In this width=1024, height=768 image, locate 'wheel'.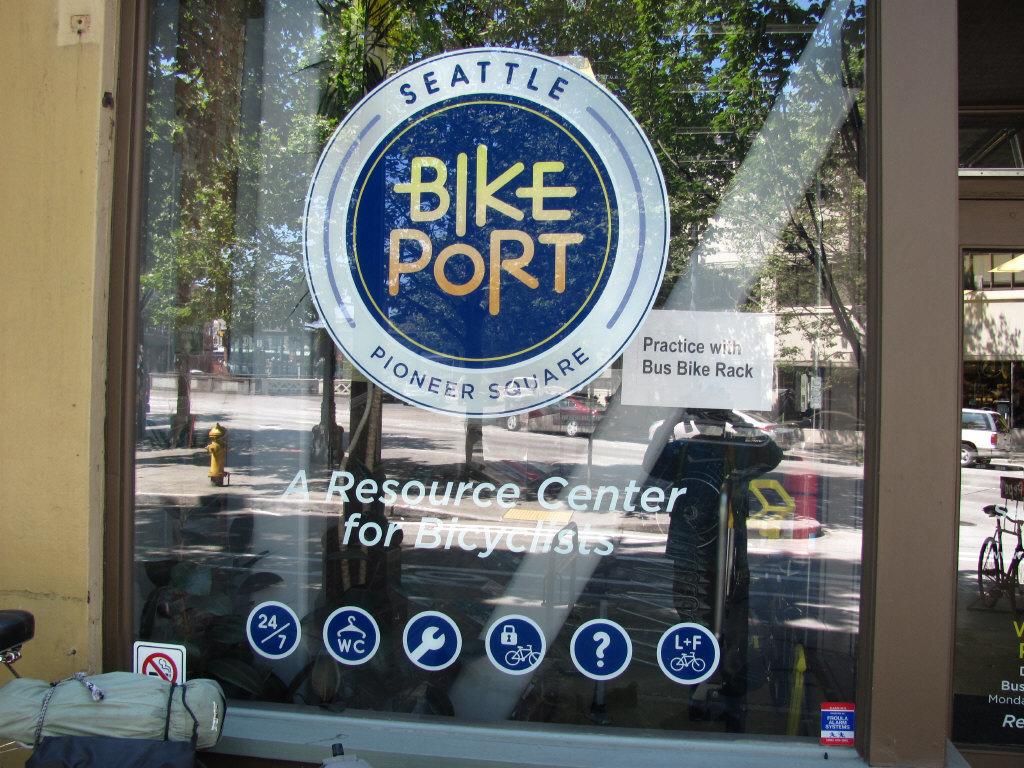
Bounding box: x1=563 y1=419 x2=579 y2=439.
